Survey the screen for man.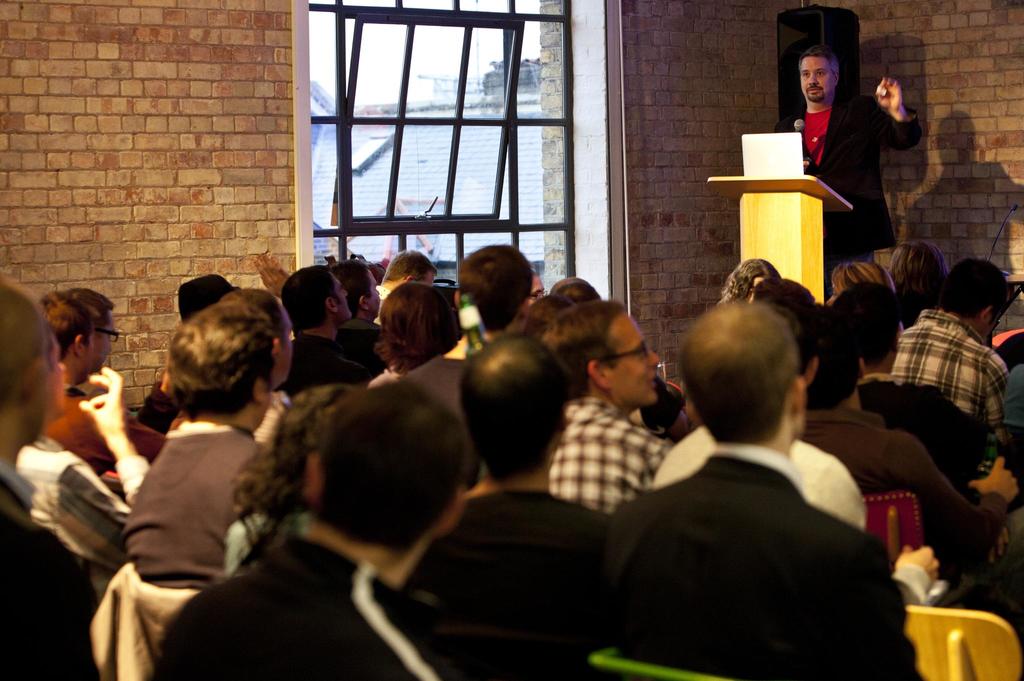
Survey found: rect(158, 380, 474, 680).
